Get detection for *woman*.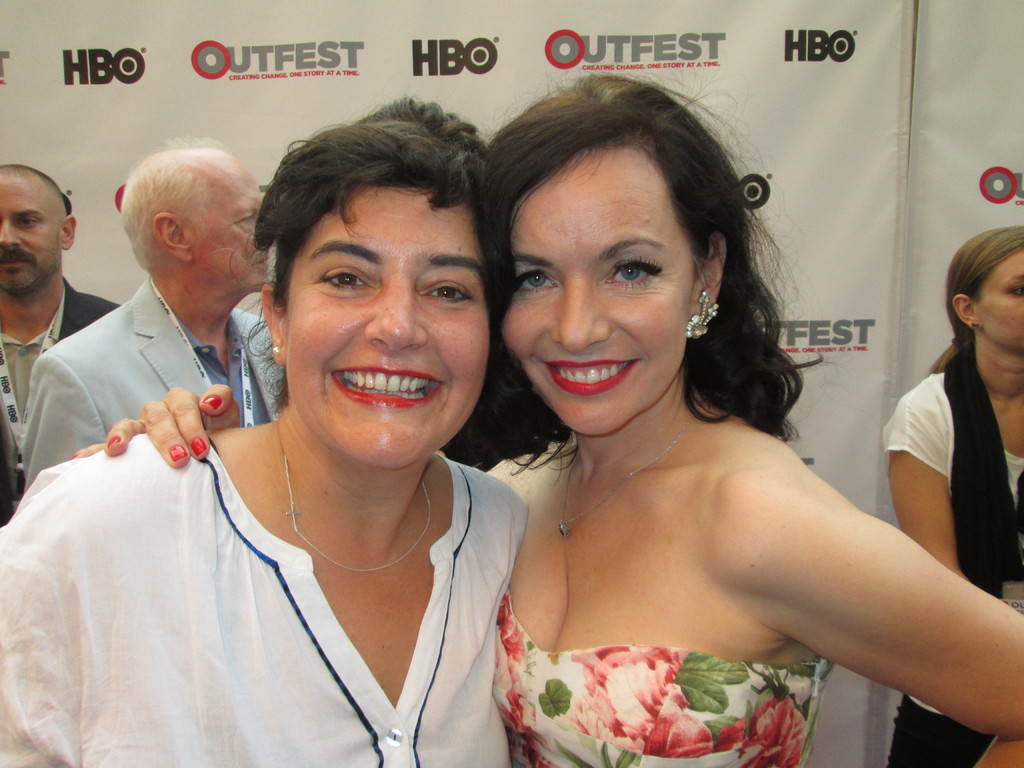
Detection: <box>0,95,531,767</box>.
